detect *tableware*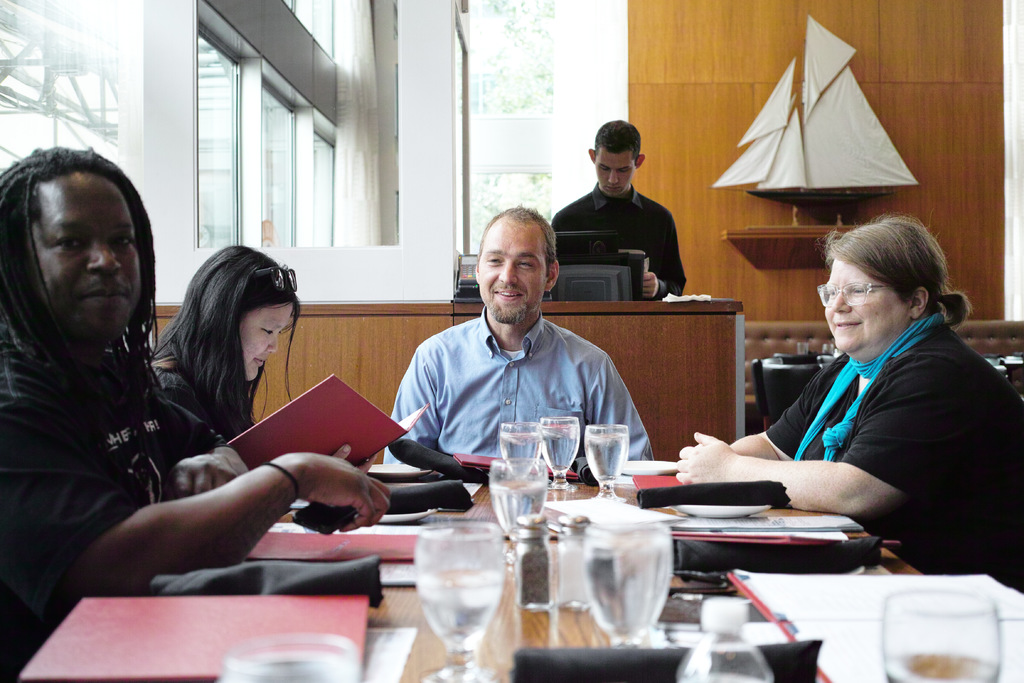
box=[488, 451, 551, 574]
